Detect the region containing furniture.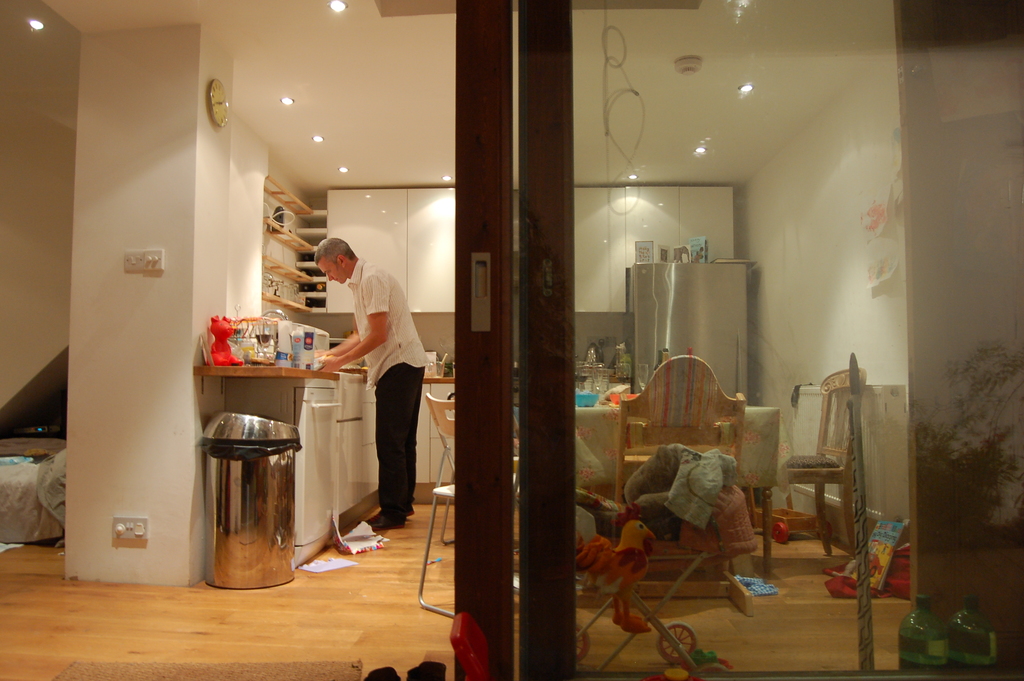
611:355:746:618.
